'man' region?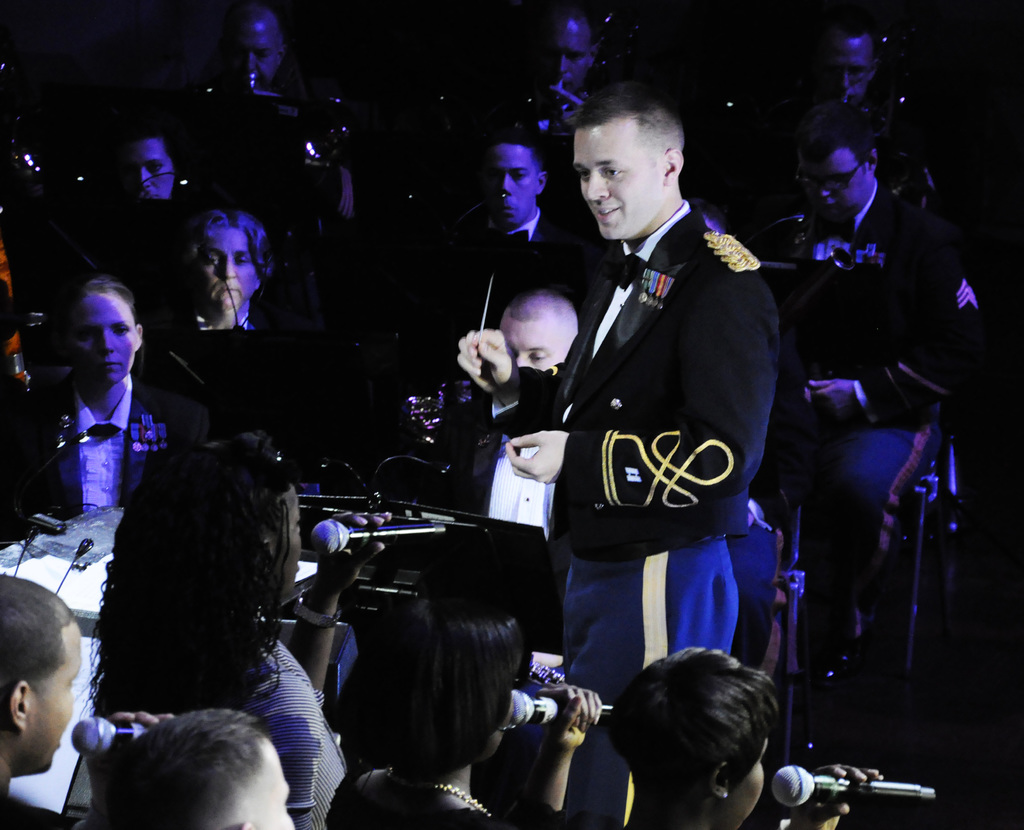
x1=461, y1=108, x2=593, y2=318
